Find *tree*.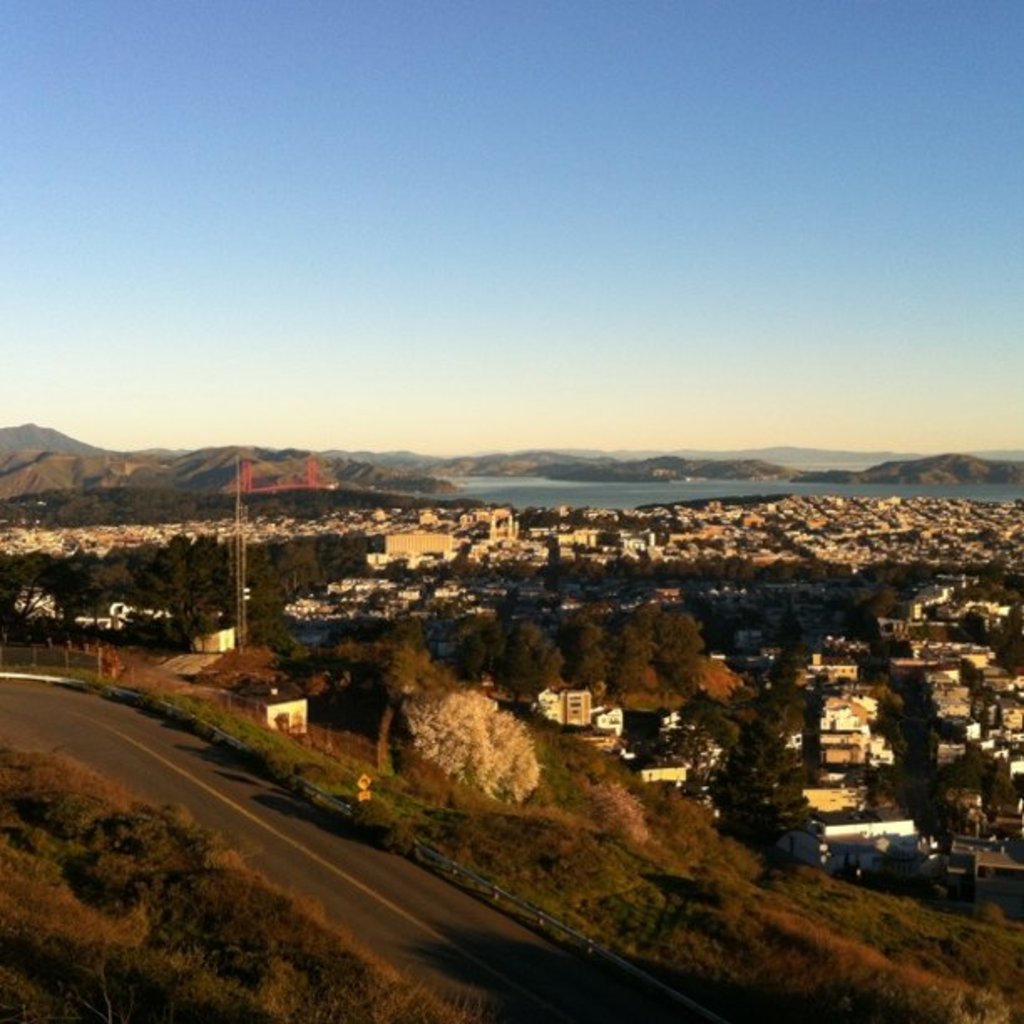
BBox(617, 604, 659, 676).
